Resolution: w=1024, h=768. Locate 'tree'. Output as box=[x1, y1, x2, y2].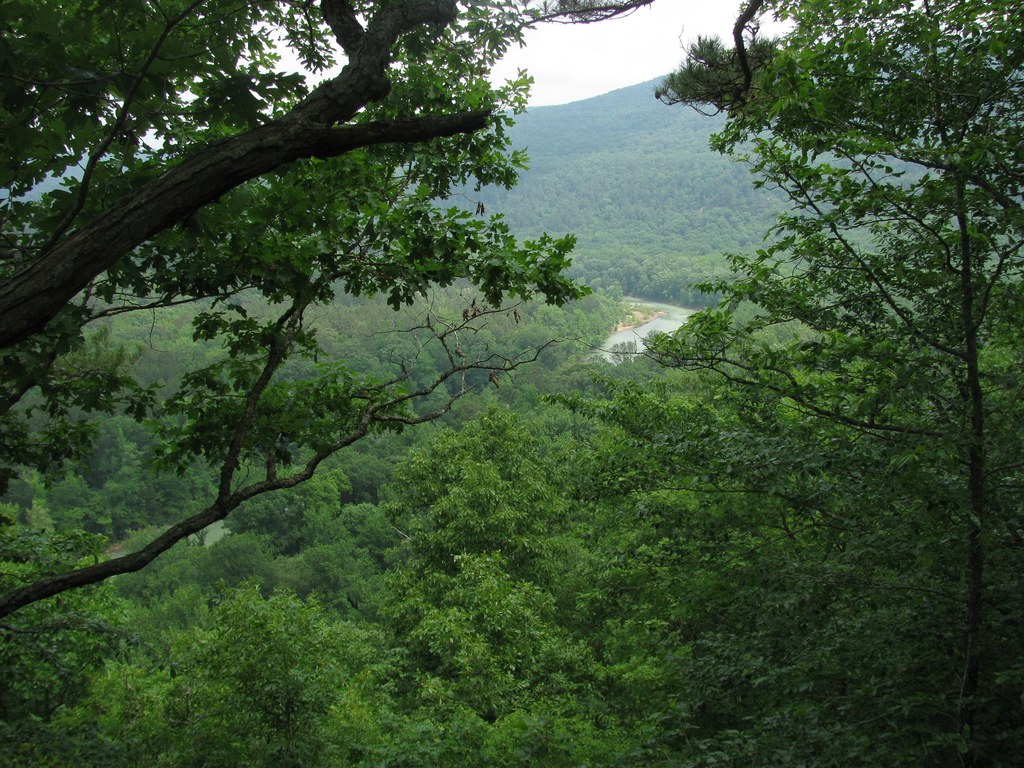
box=[0, 0, 652, 767].
